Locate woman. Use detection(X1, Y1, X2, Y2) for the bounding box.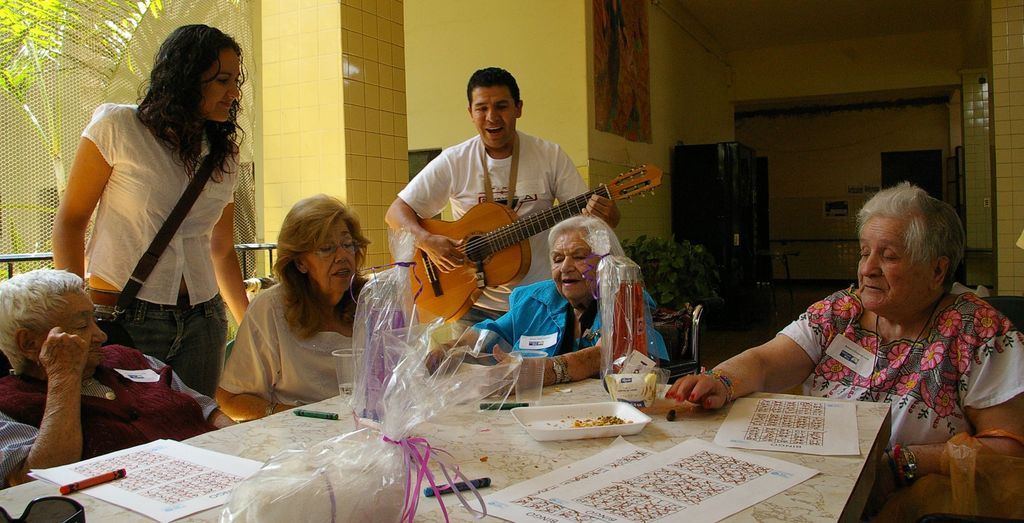
detection(668, 179, 1023, 522).
